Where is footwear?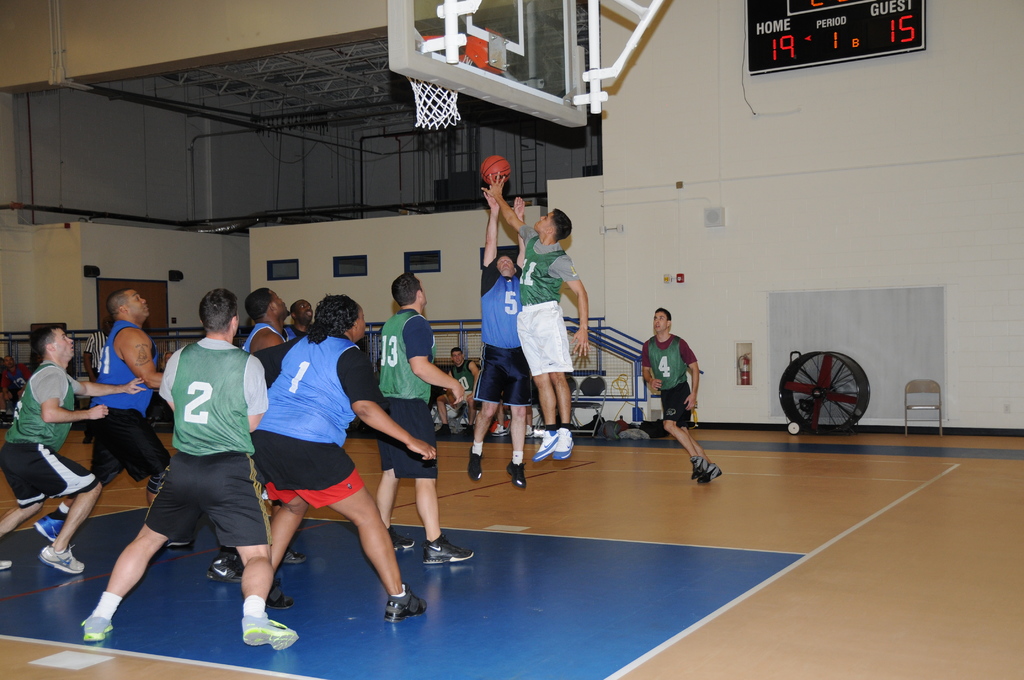
(x1=422, y1=534, x2=473, y2=564).
